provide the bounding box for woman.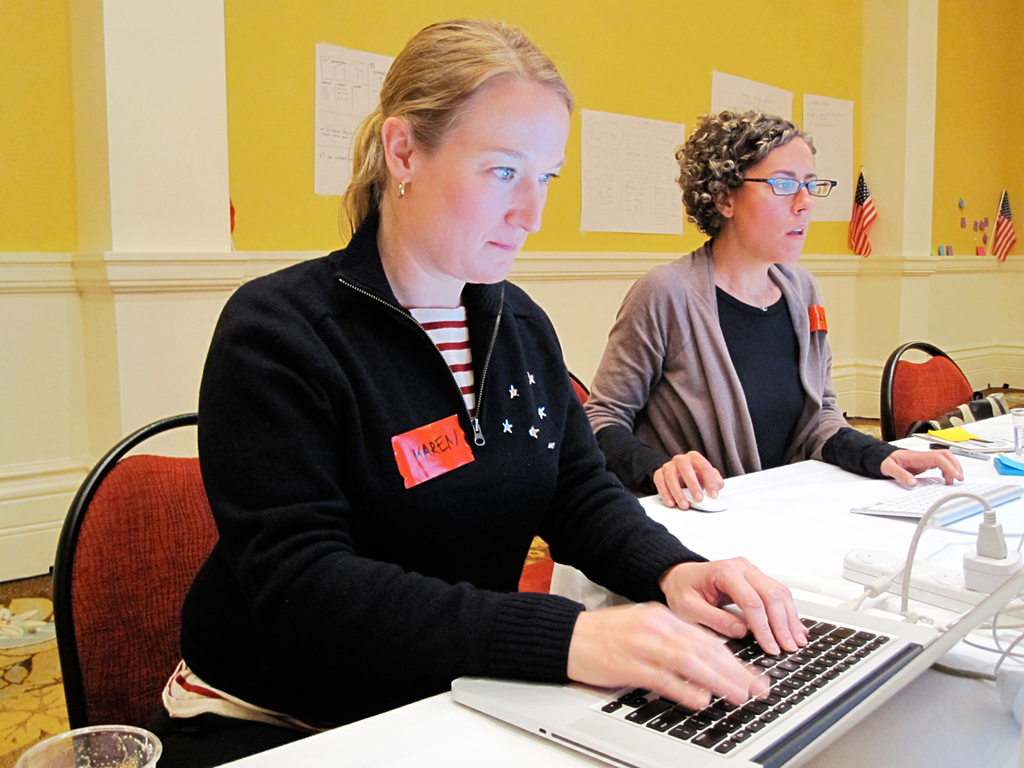
x1=183, y1=44, x2=758, y2=756.
